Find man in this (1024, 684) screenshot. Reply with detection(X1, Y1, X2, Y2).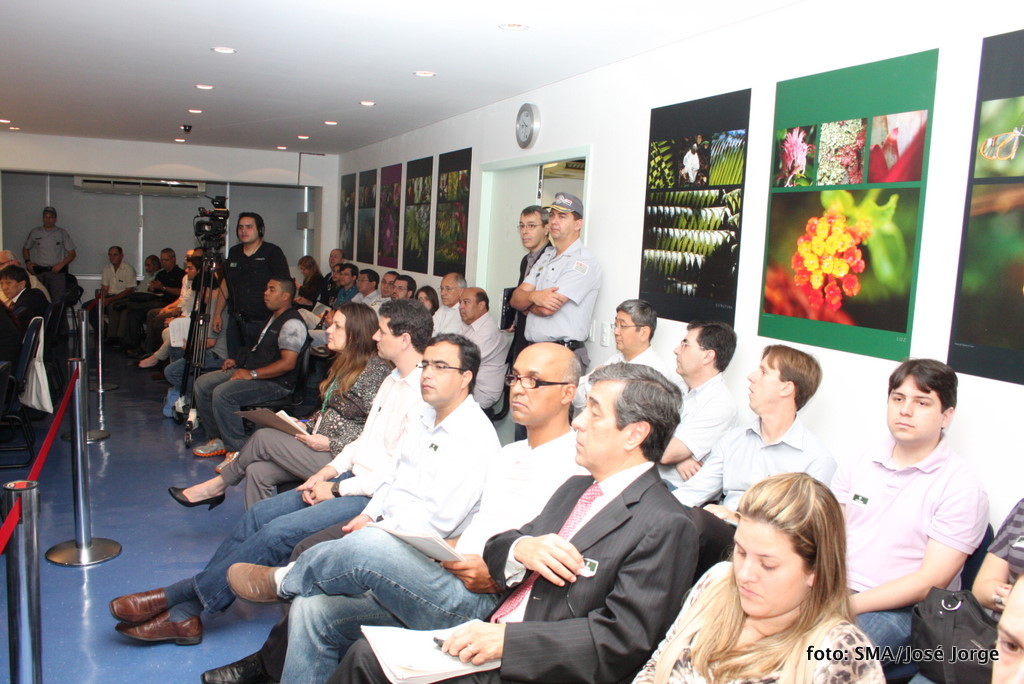
detection(566, 300, 686, 461).
